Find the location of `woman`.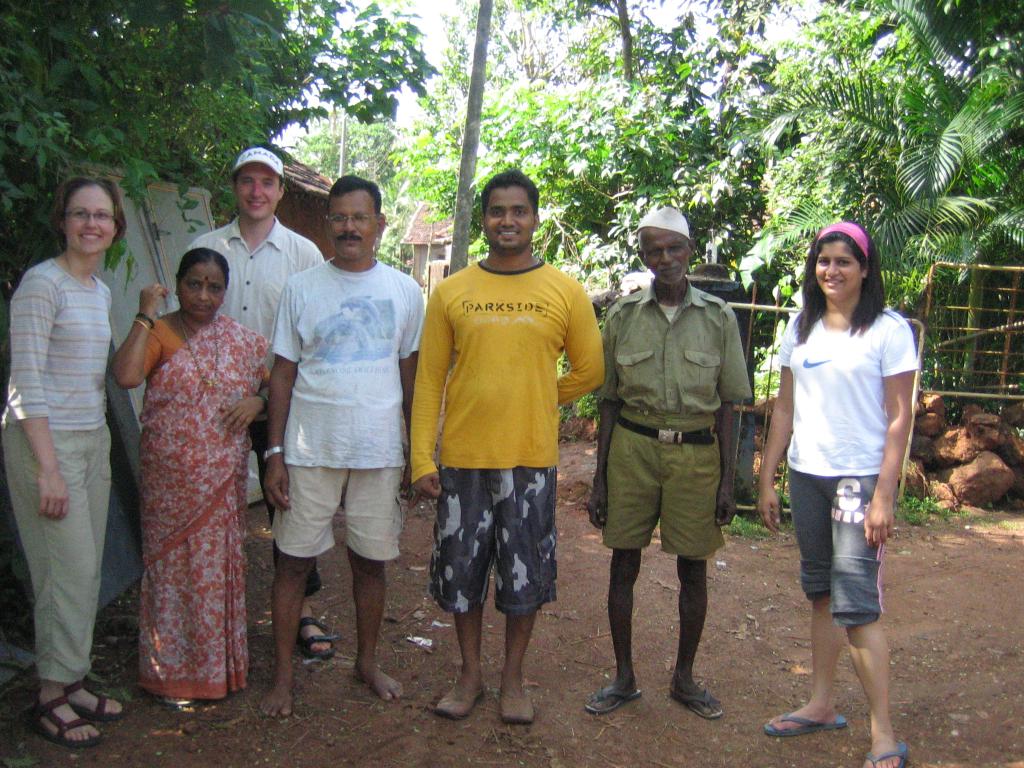
Location: bbox(0, 182, 129, 750).
